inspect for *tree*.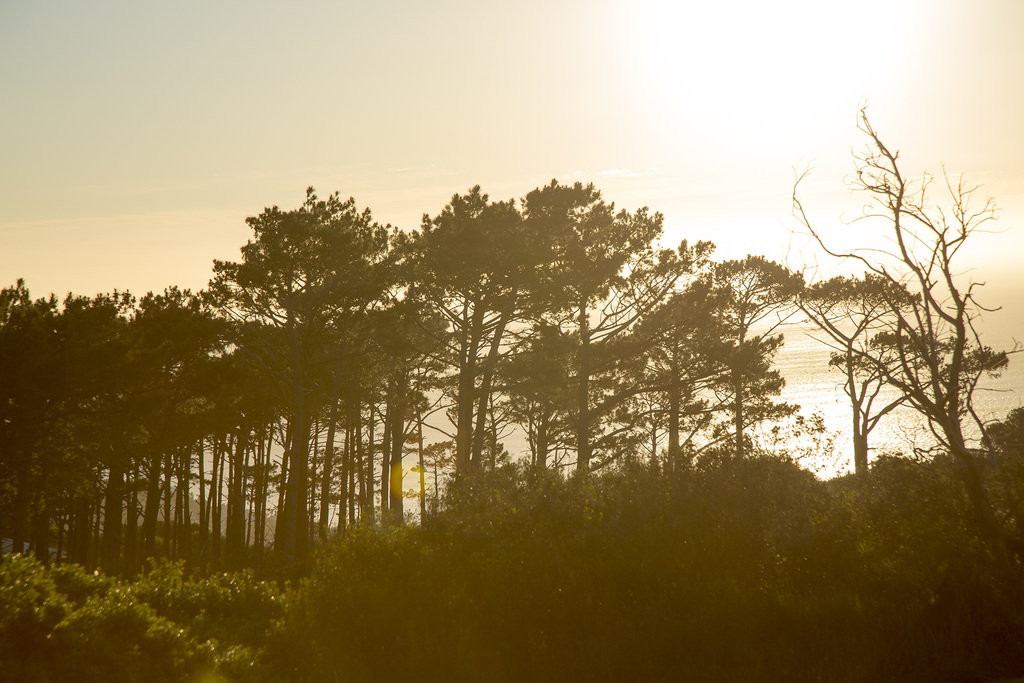
Inspection: bbox=[0, 543, 67, 662].
